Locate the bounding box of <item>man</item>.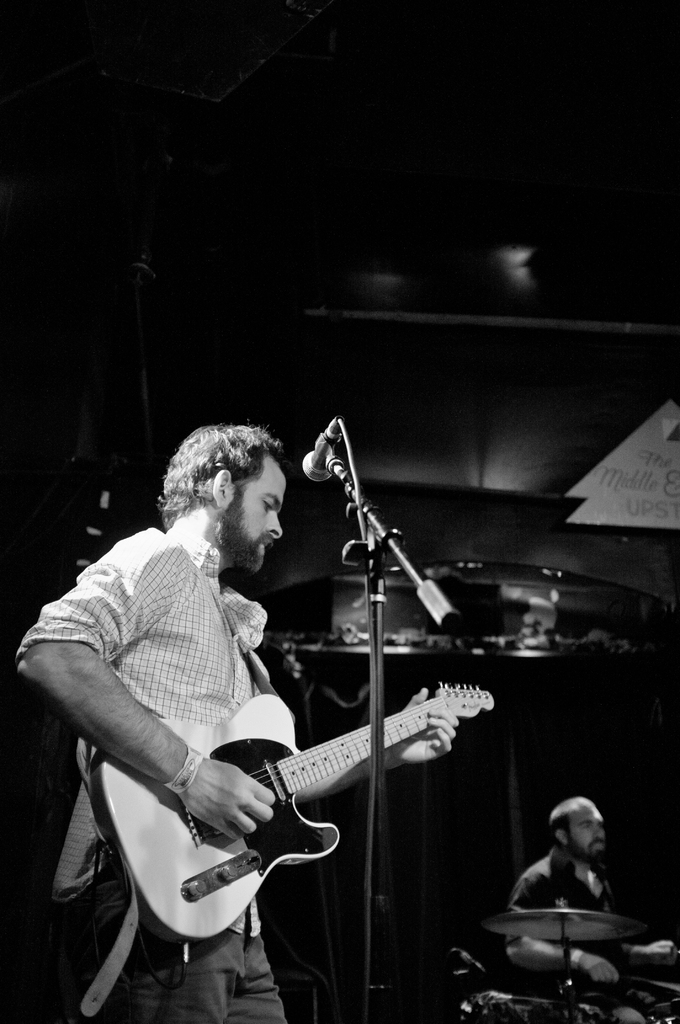
Bounding box: left=501, top=796, right=674, bottom=1023.
